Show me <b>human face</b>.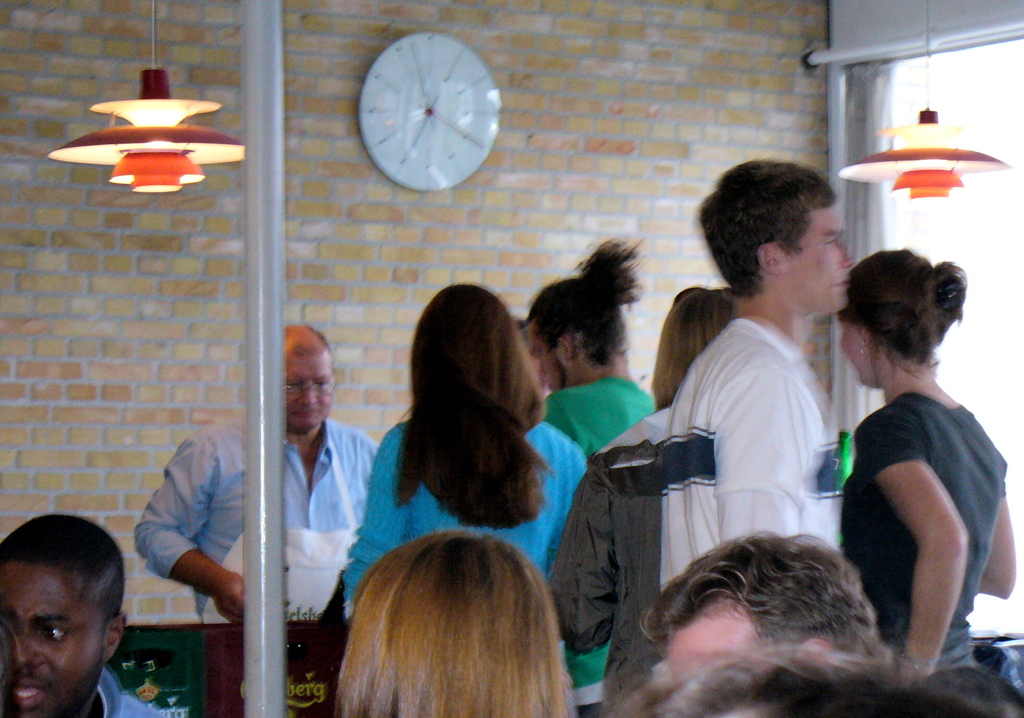
<b>human face</b> is here: [282, 355, 333, 430].
